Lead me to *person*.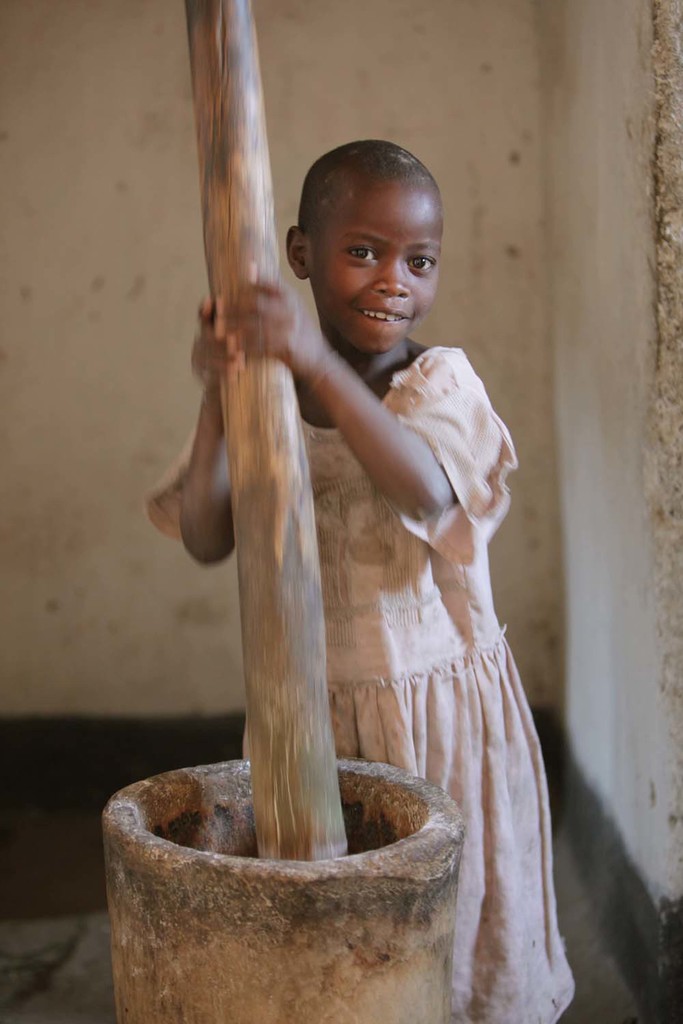
Lead to 150/83/588/1023.
